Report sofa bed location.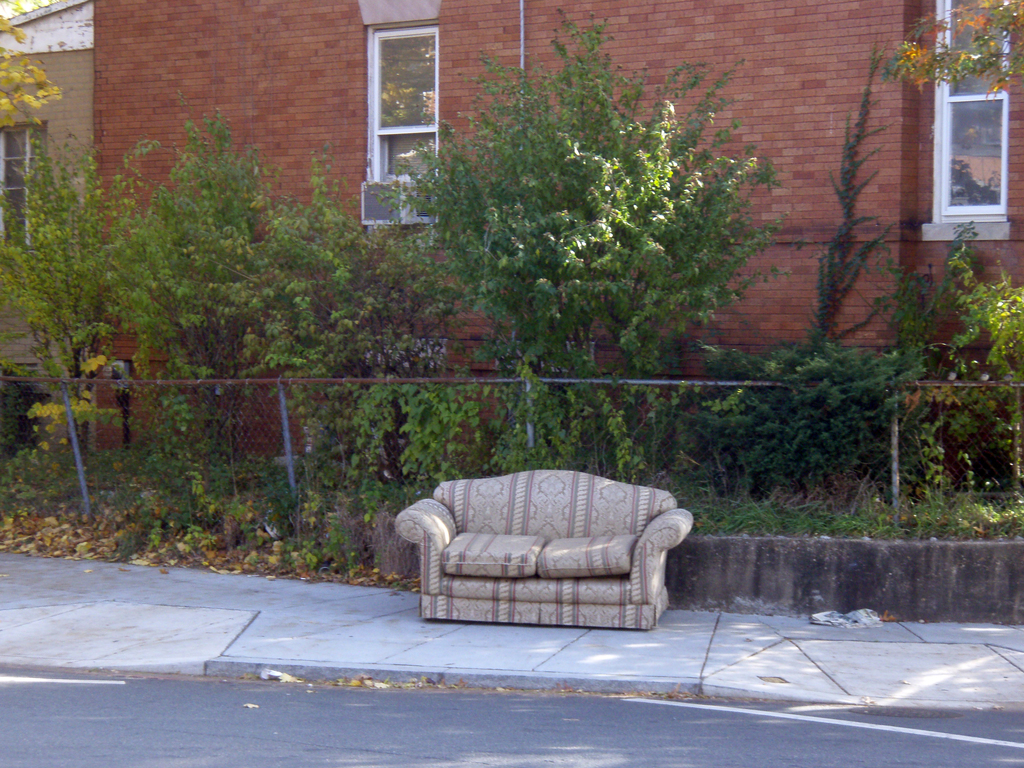
Report: <box>392,467,694,635</box>.
